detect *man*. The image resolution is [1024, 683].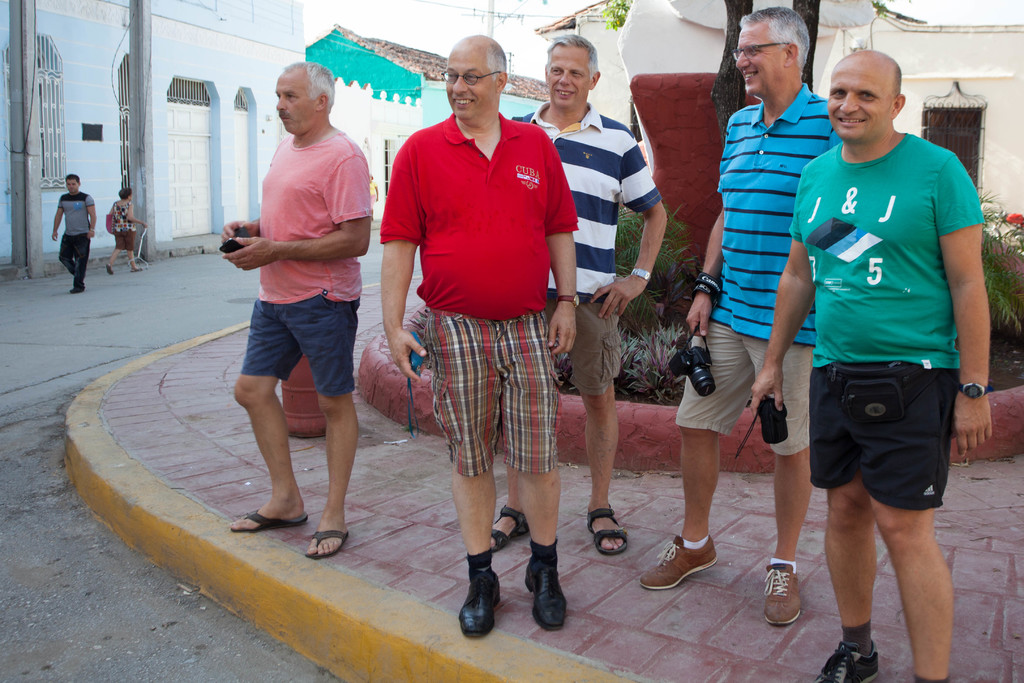
376 31 578 639.
